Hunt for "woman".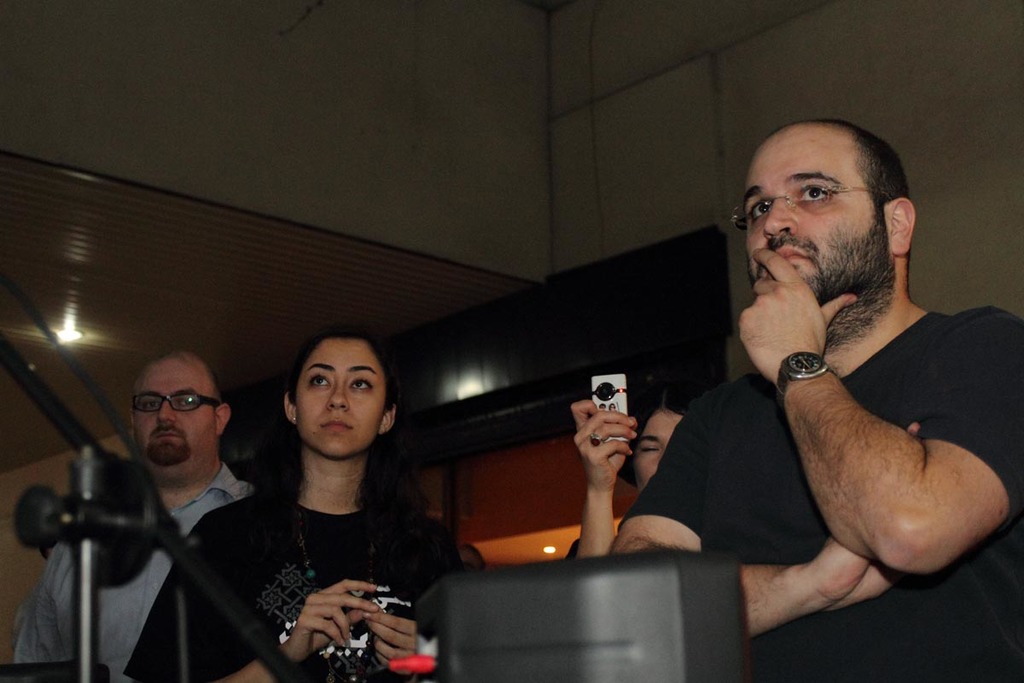
Hunted down at l=568, t=372, r=707, b=566.
